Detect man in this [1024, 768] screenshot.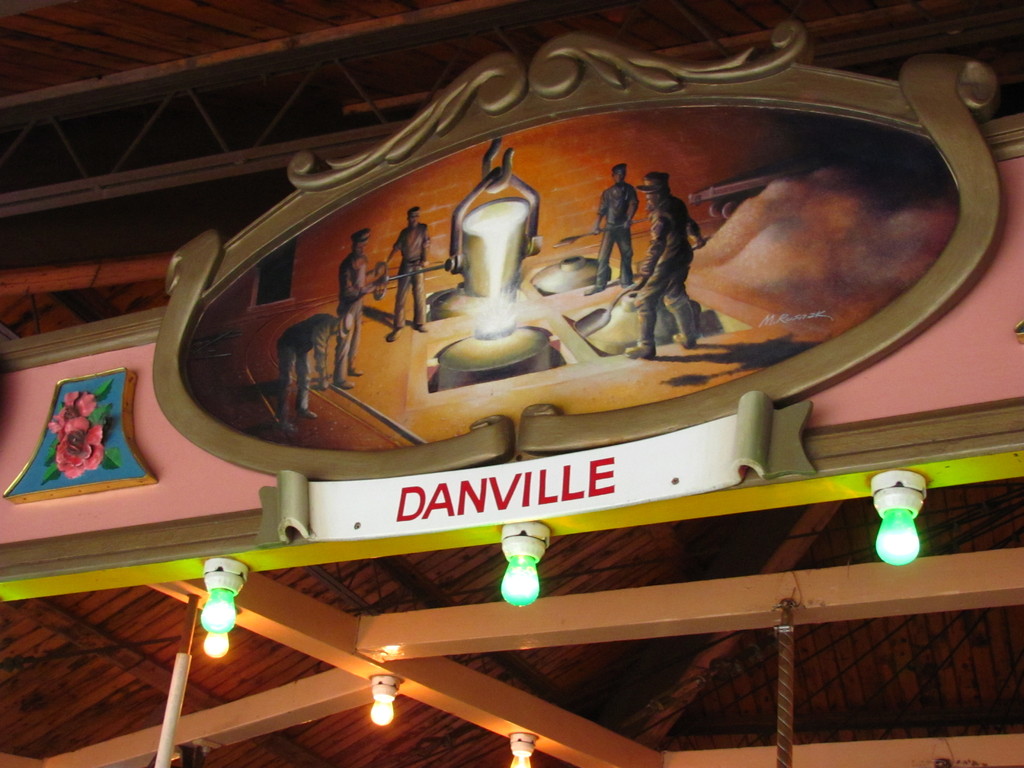
Detection: region(619, 172, 705, 360).
